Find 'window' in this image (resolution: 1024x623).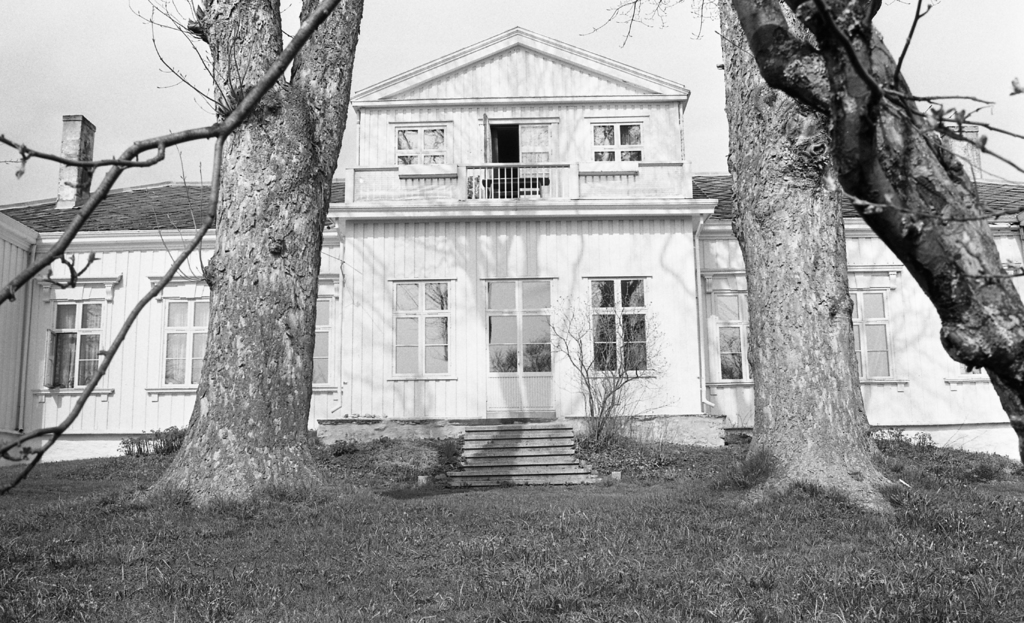
pyautogui.locateOnScreen(588, 277, 649, 373).
